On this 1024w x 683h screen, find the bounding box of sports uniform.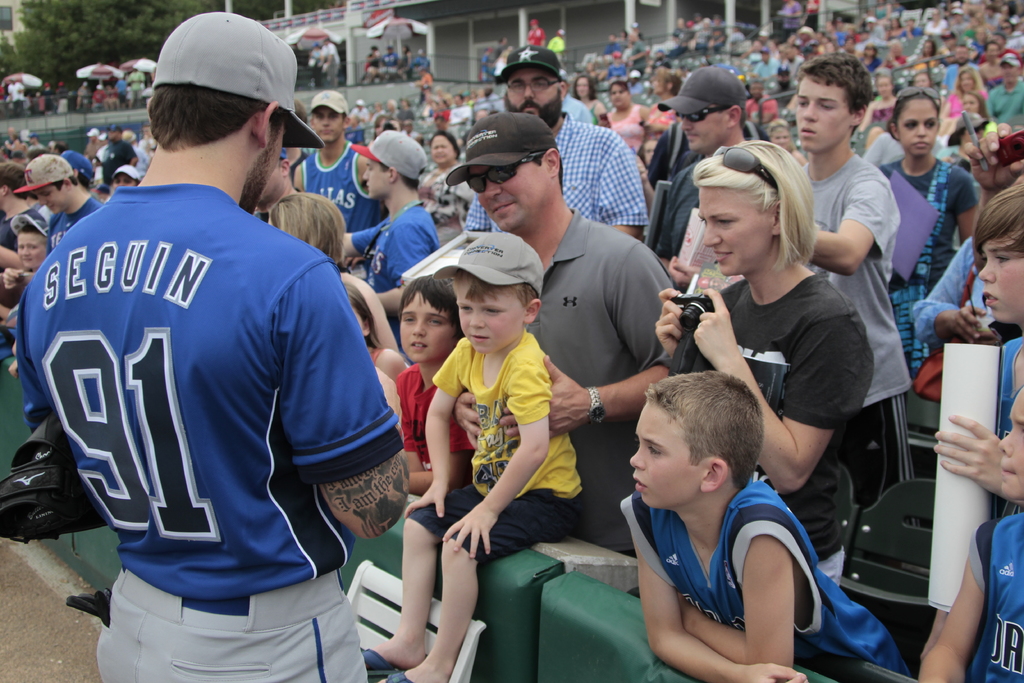
Bounding box: box=[997, 336, 1023, 436].
